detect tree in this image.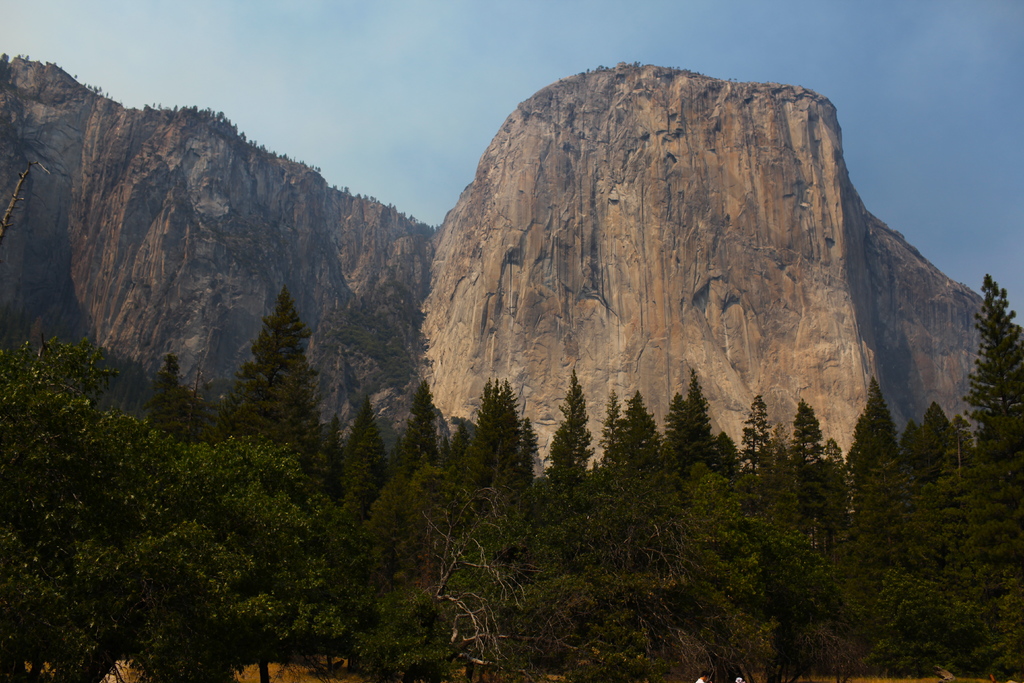
Detection: [x1=226, y1=280, x2=317, y2=459].
